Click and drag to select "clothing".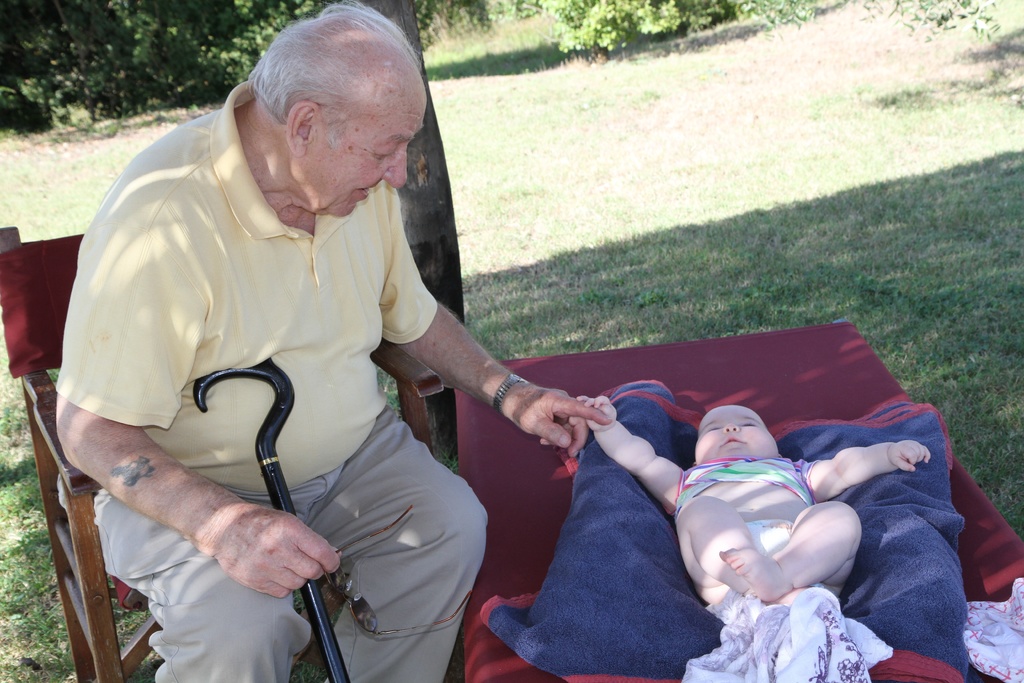
Selection: l=76, t=38, r=559, b=656.
